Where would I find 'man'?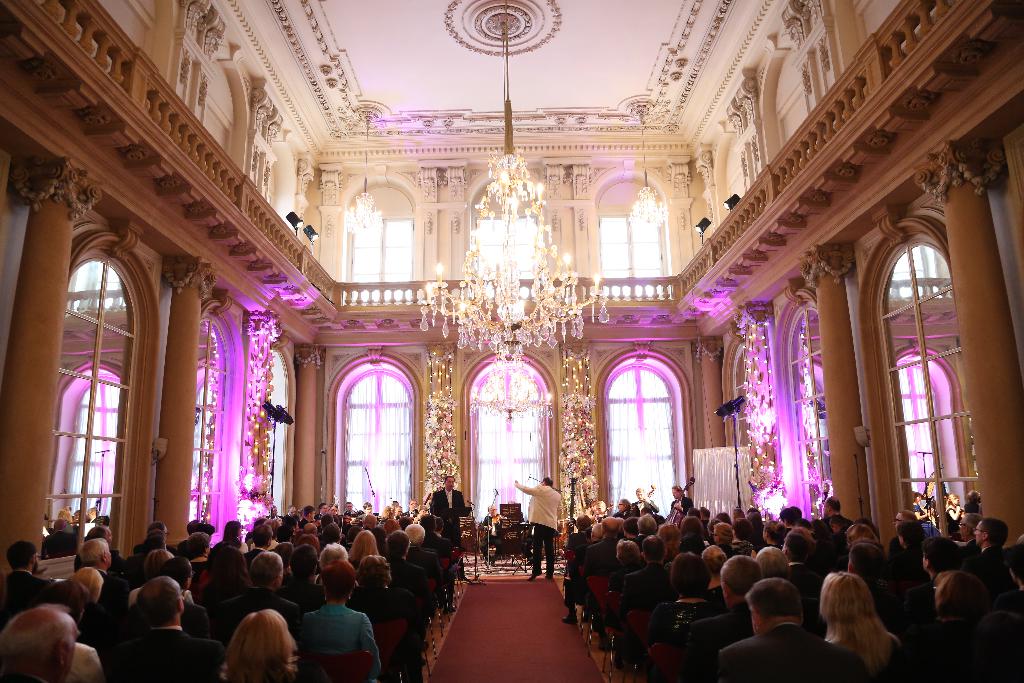
At <box>615,534,677,661</box>.
